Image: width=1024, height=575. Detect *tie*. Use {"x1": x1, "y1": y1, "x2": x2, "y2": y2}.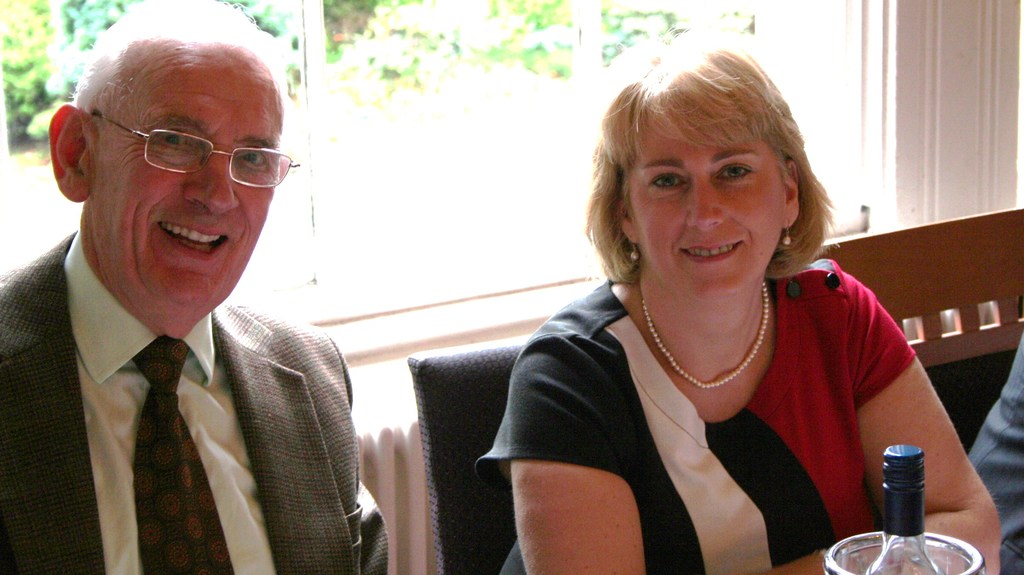
{"x1": 129, "y1": 334, "x2": 236, "y2": 574}.
